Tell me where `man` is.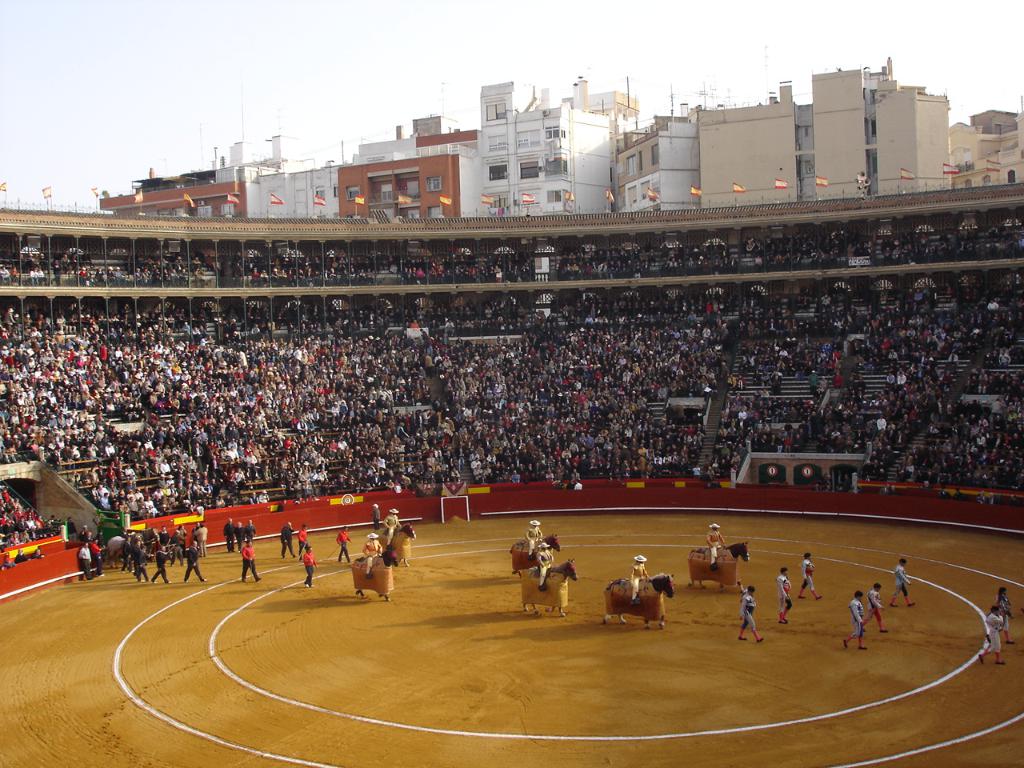
`man` is at BBox(862, 582, 890, 634).
